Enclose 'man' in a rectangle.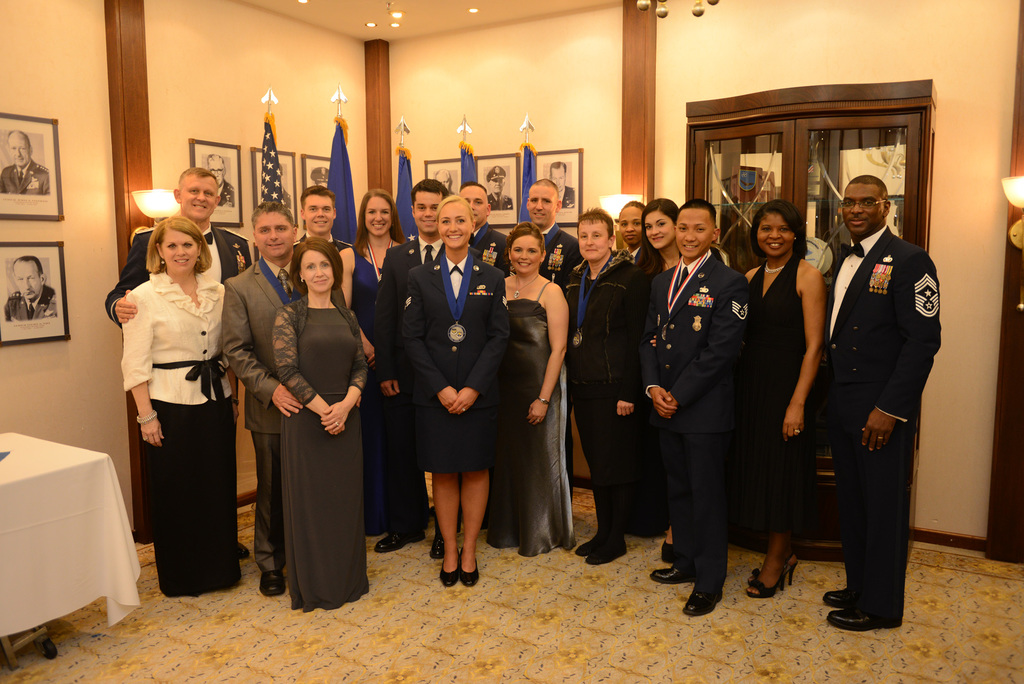
817,177,948,641.
